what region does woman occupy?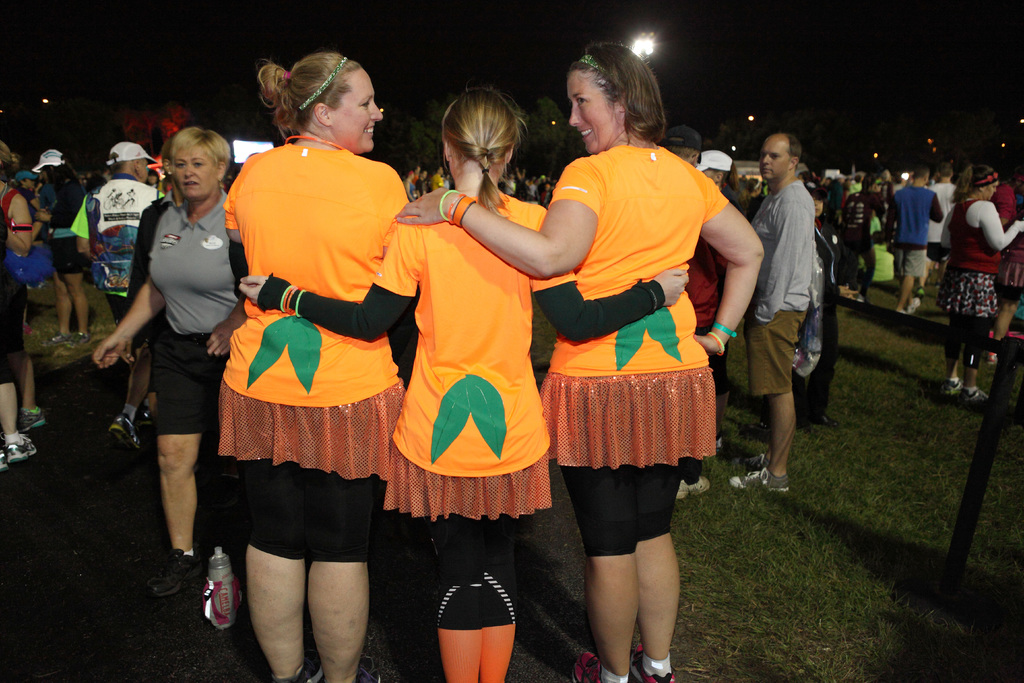
pyautogui.locateOnScreen(783, 173, 858, 427).
